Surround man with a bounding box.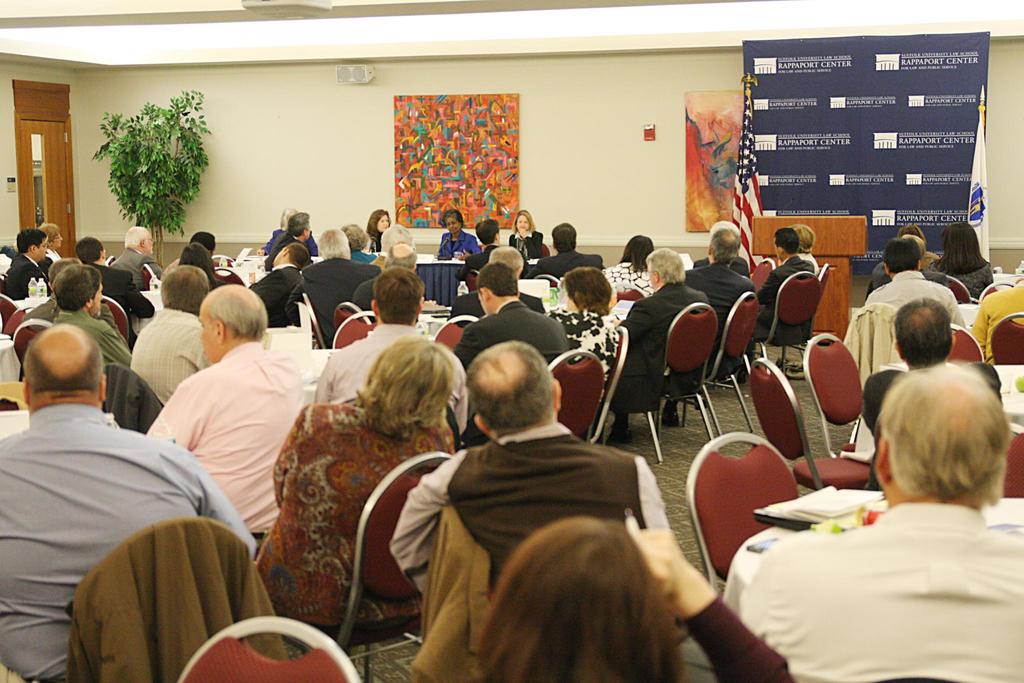
l=246, t=242, r=303, b=329.
